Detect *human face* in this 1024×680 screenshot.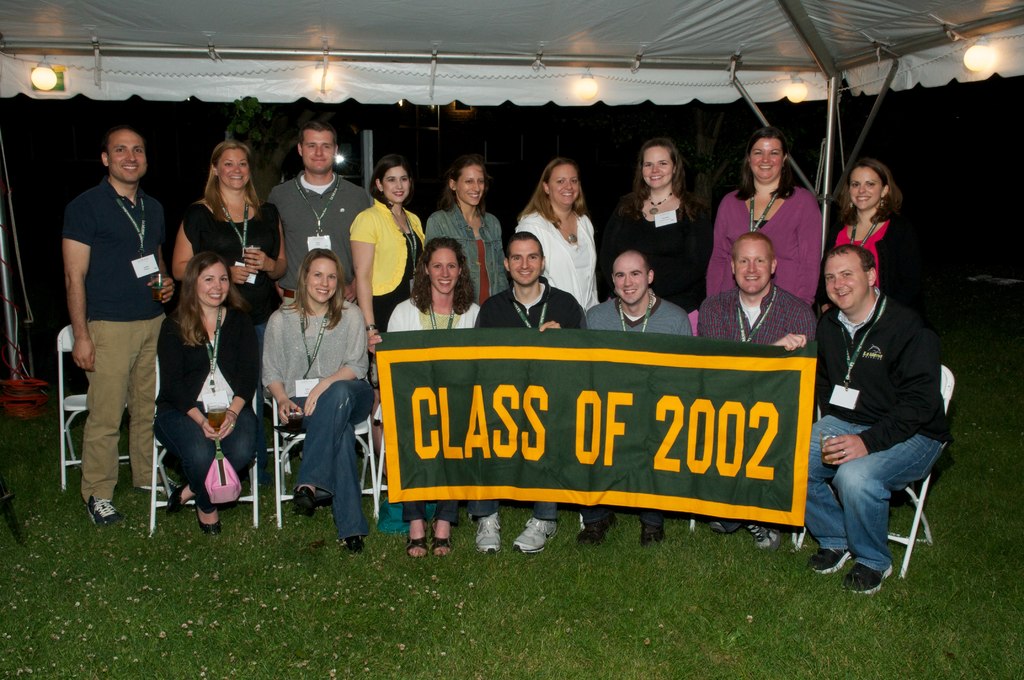
Detection: {"left": 464, "top": 170, "right": 485, "bottom": 201}.
